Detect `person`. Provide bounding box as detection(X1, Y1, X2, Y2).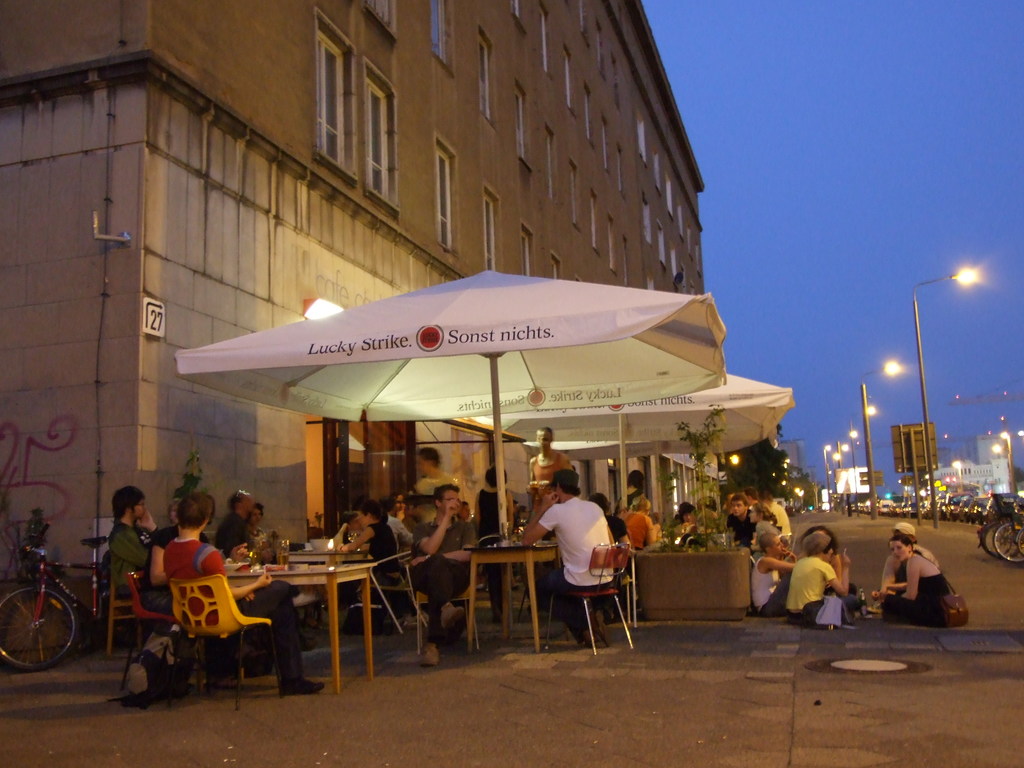
detection(454, 499, 474, 524).
